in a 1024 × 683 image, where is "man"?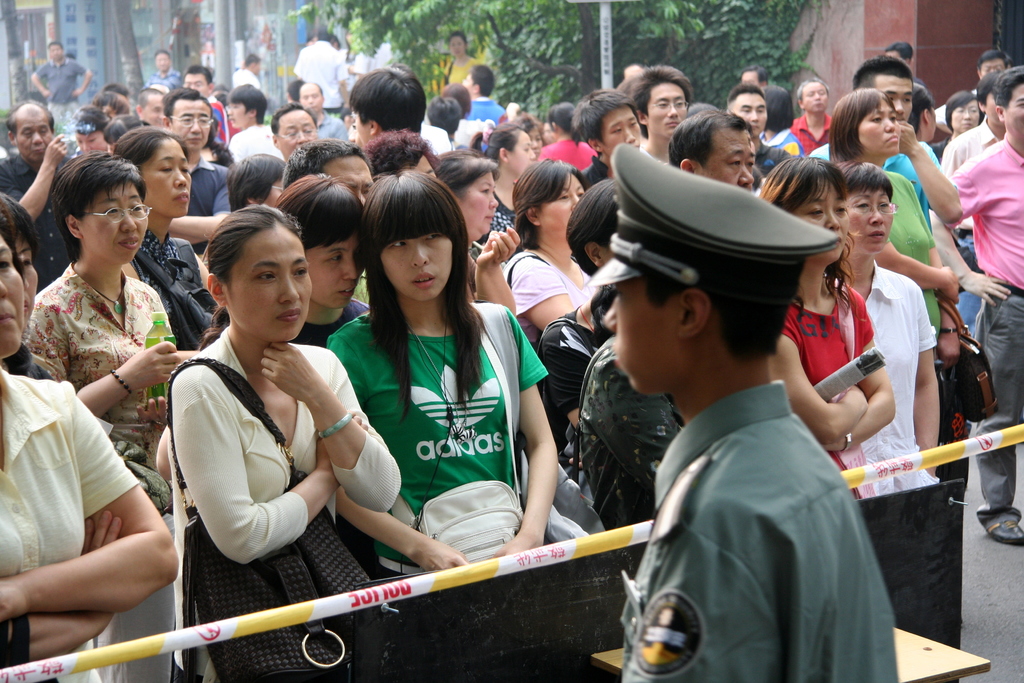
bbox=[926, 62, 1023, 547].
